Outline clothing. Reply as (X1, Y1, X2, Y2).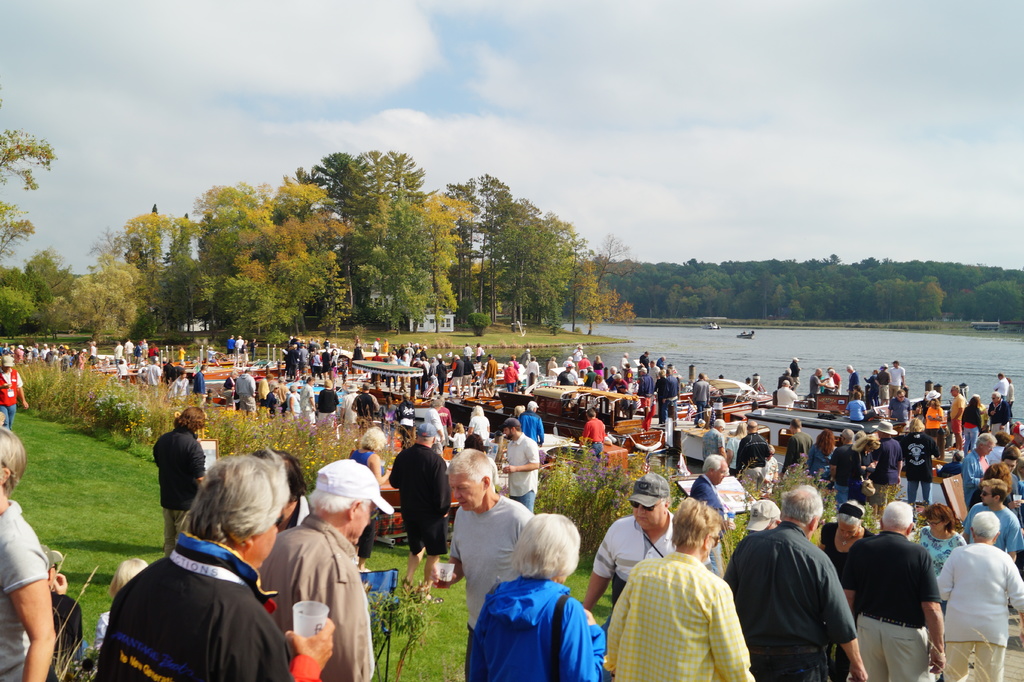
(698, 426, 724, 466).
